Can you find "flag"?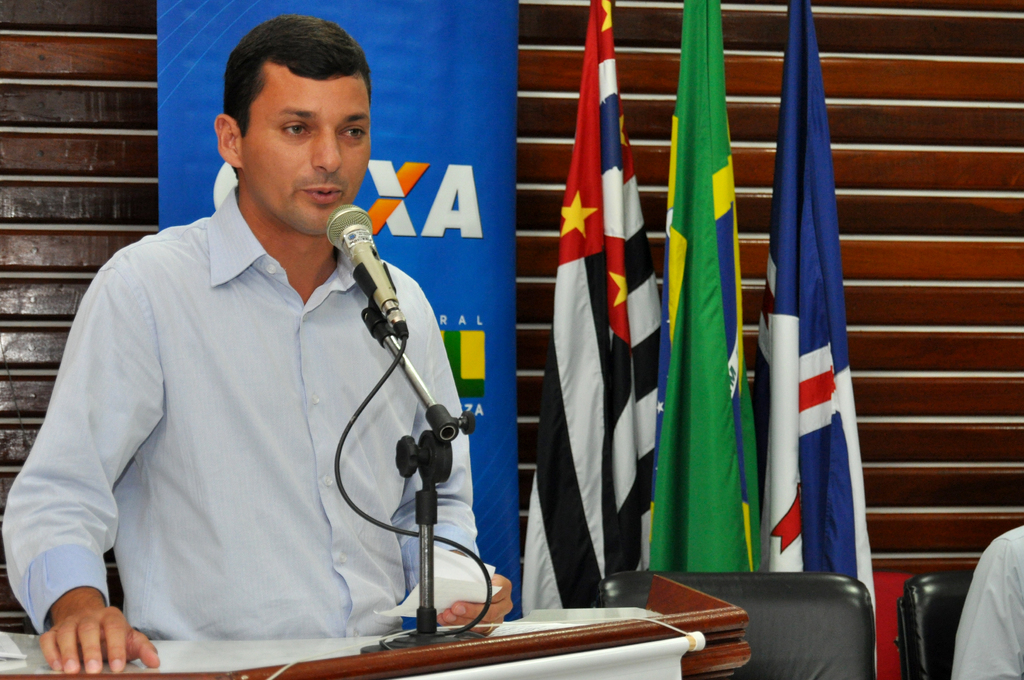
Yes, bounding box: detection(522, 0, 659, 611).
